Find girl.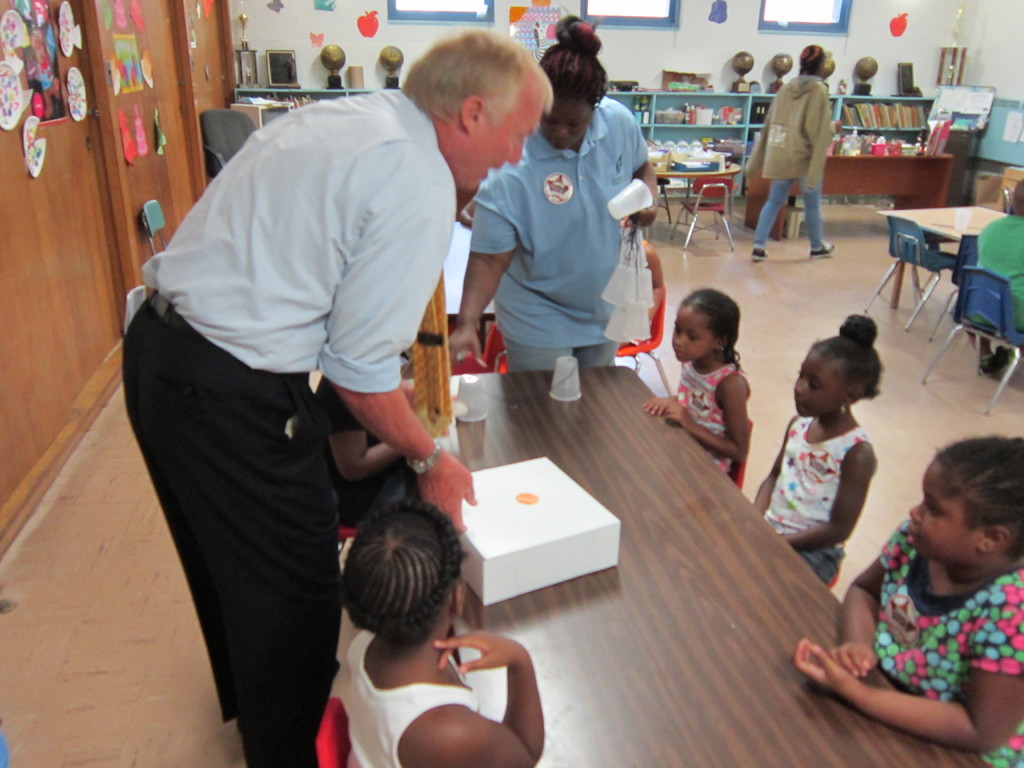
641 288 755 477.
